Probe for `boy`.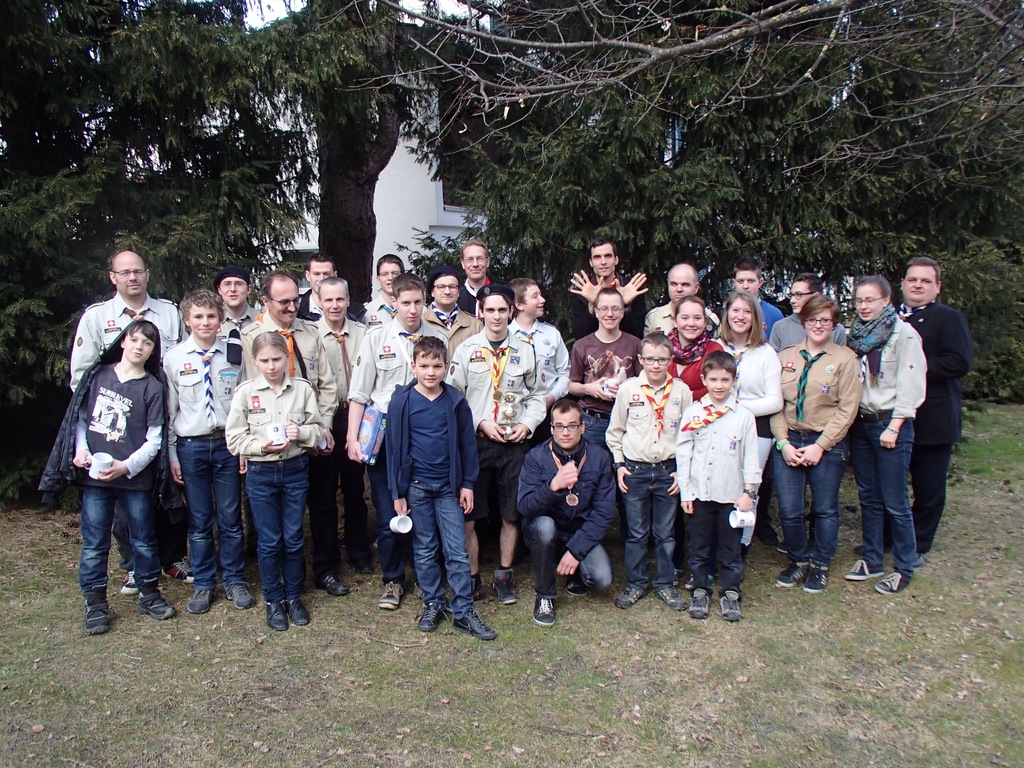
Probe result: locate(604, 330, 695, 608).
